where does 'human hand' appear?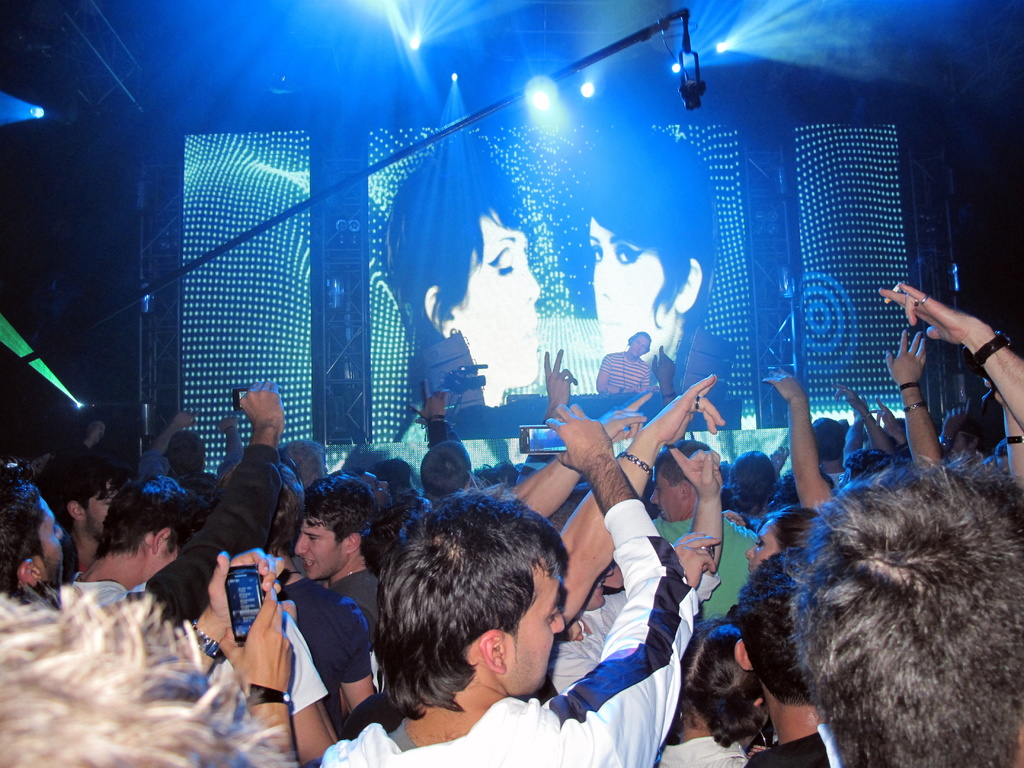
Appears at Rect(216, 413, 239, 431).
